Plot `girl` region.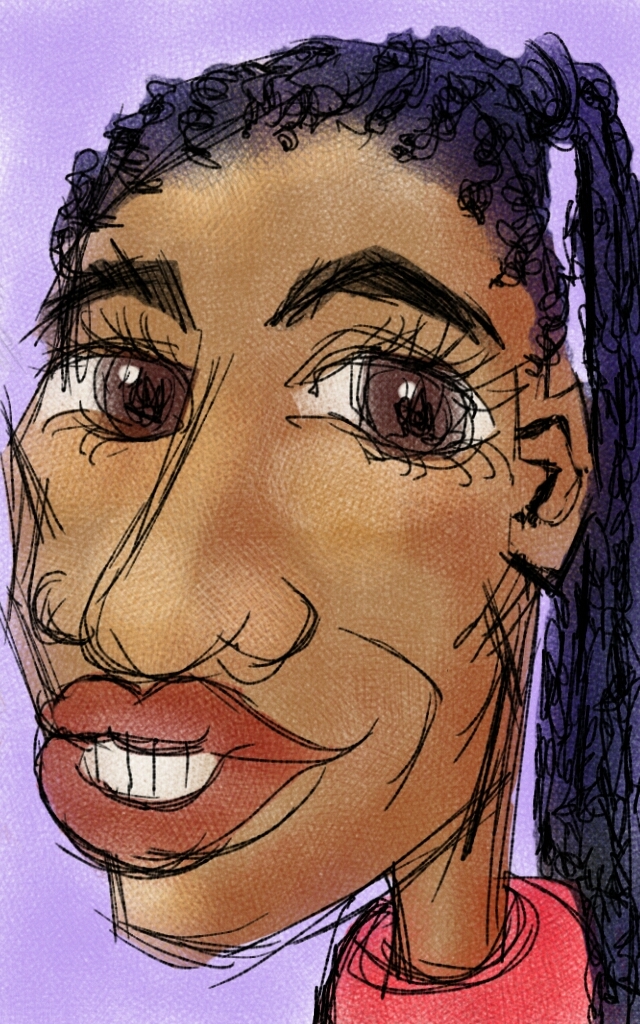
Plotted at (left=0, top=25, right=639, bottom=1023).
